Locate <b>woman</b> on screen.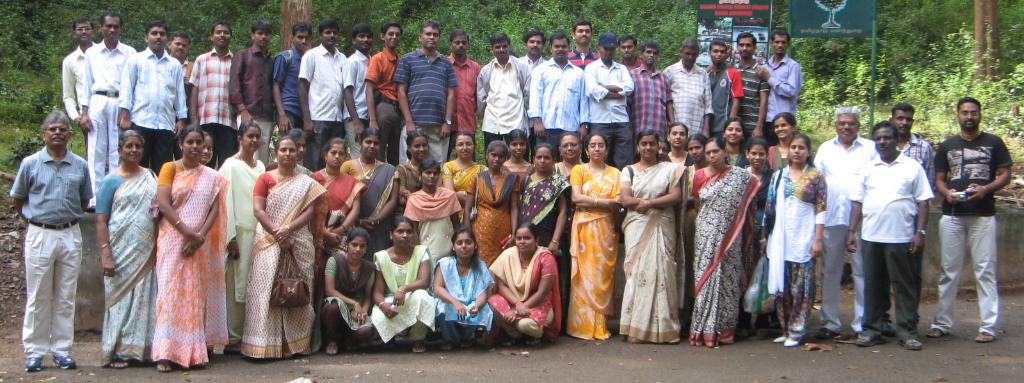
On screen at (x1=370, y1=214, x2=439, y2=355).
